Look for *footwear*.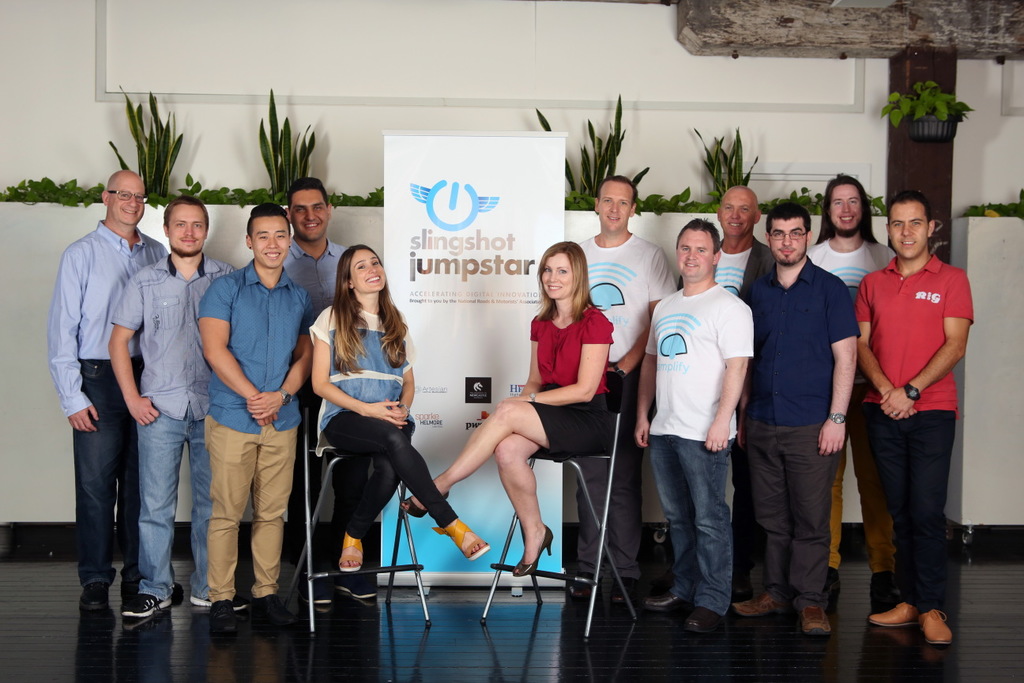
Found: 731/592/790/619.
